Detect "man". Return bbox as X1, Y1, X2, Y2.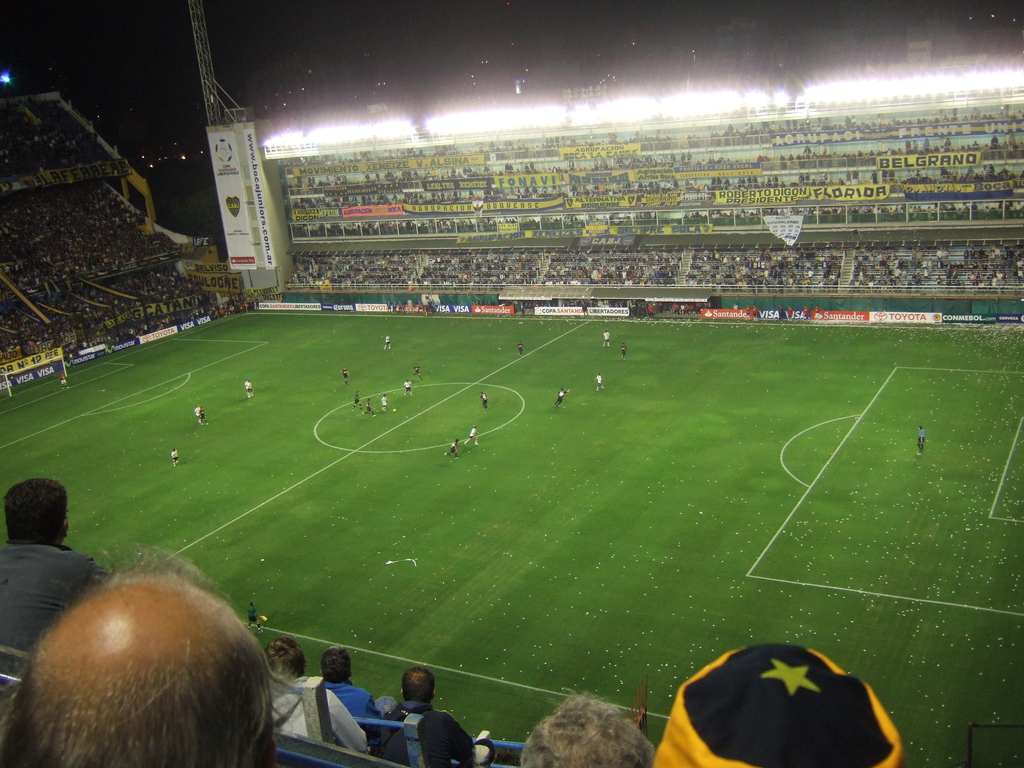
623, 343, 628, 359.
